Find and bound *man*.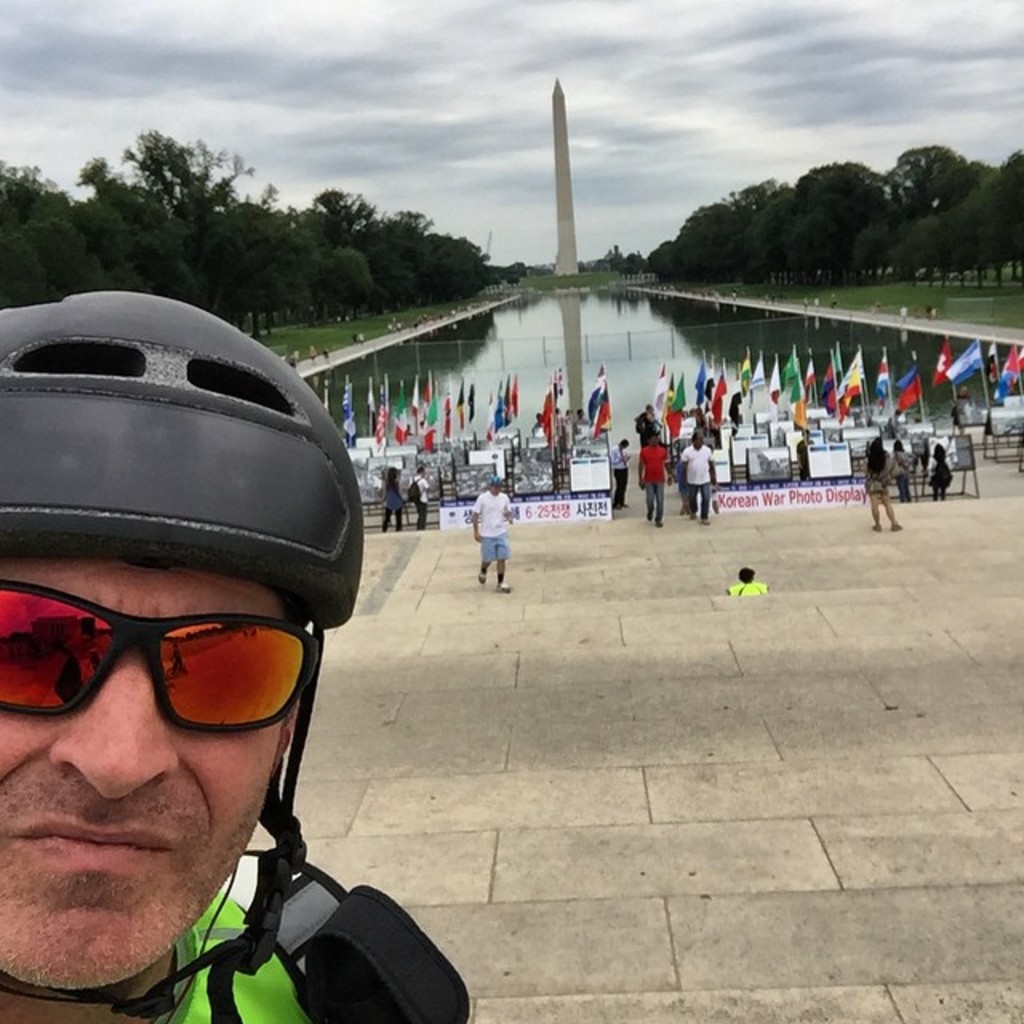
Bound: {"x1": 470, "y1": 474, "x2": 515, "y2": 594}.
